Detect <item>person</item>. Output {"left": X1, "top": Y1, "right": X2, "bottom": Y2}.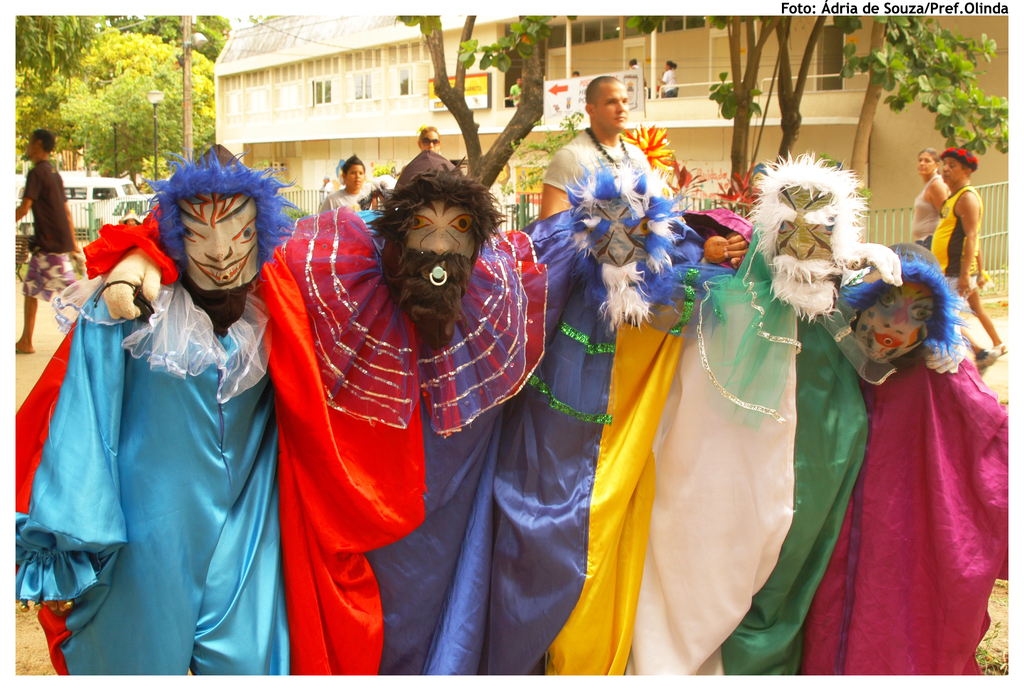
{"left": 509, "top": 73, "right": 527, "bottom": 109}.
